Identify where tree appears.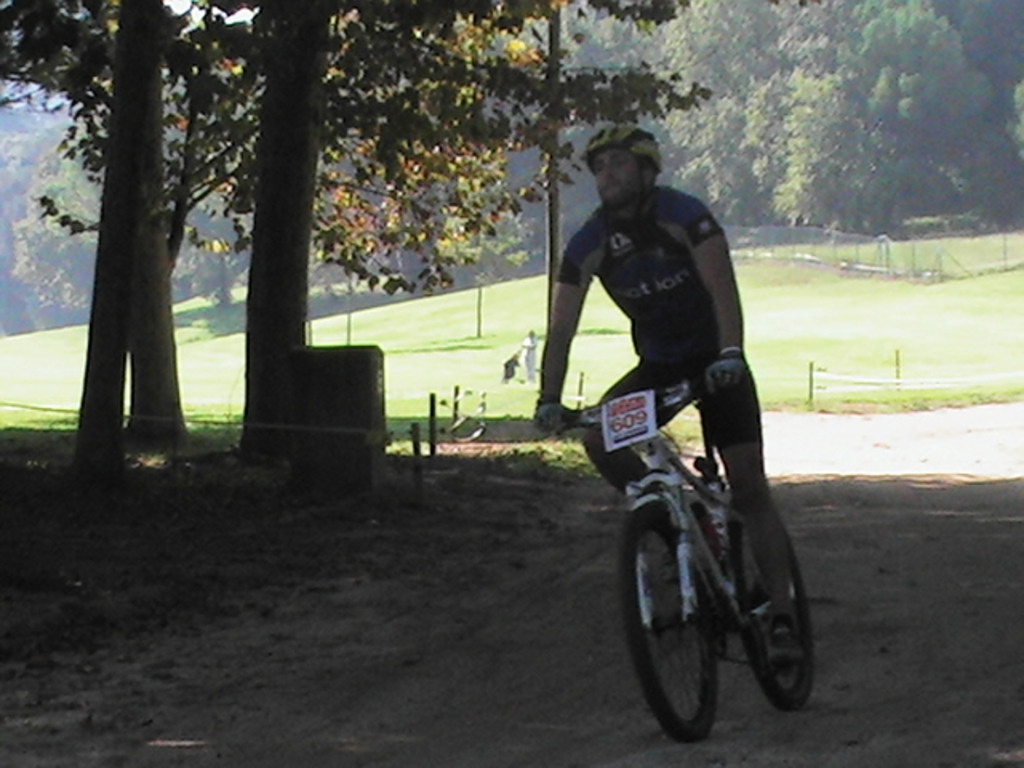
Appears at 0,0,250,437.
